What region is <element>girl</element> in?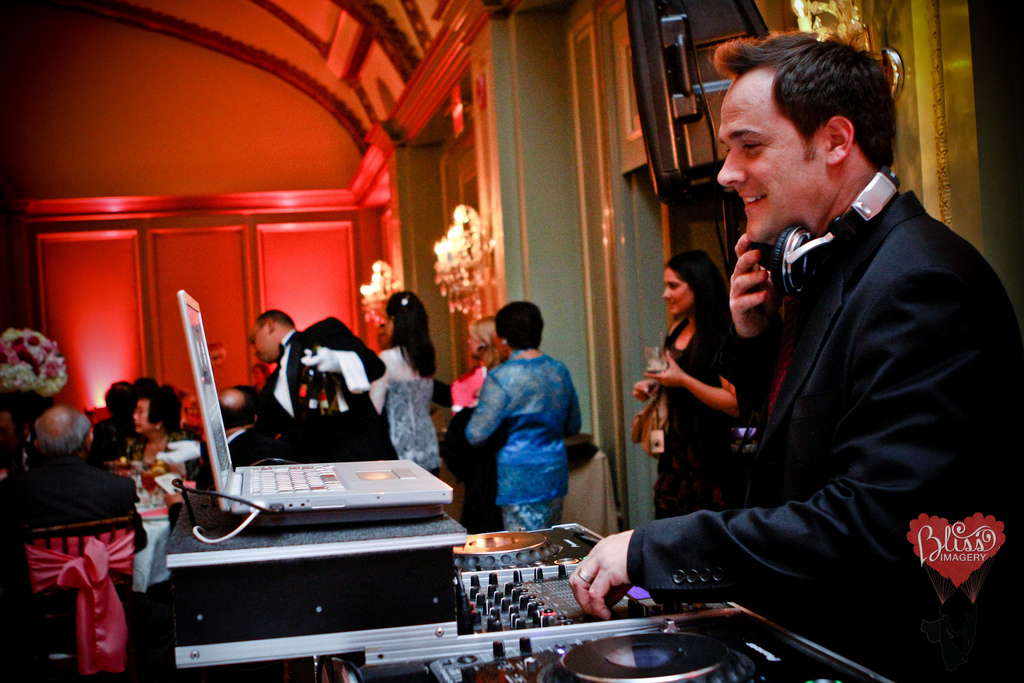
locate(630, 248, 740, 520).
